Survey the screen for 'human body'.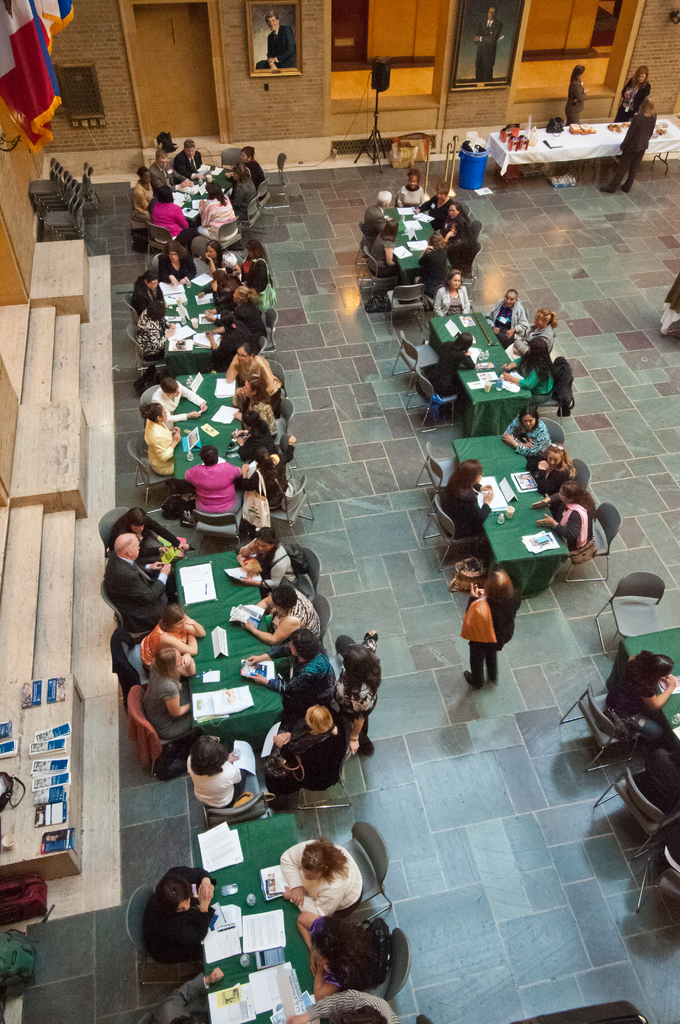
Survey found: (left=195, top=268, right=231, bottom=301).
